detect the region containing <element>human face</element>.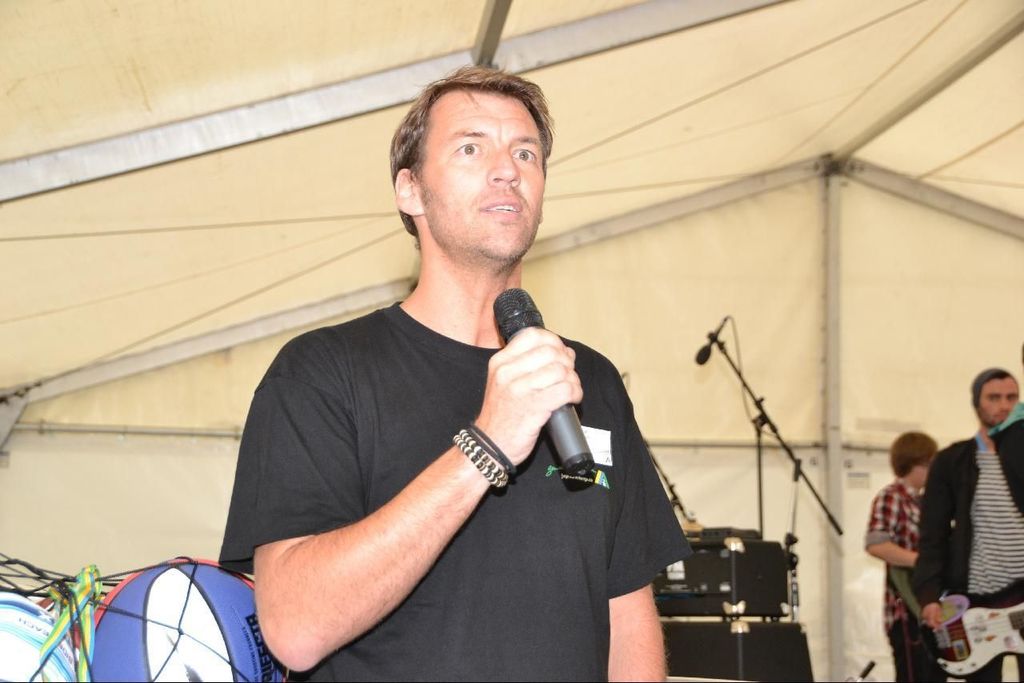
bbox=[410, 88, 543, 267].
